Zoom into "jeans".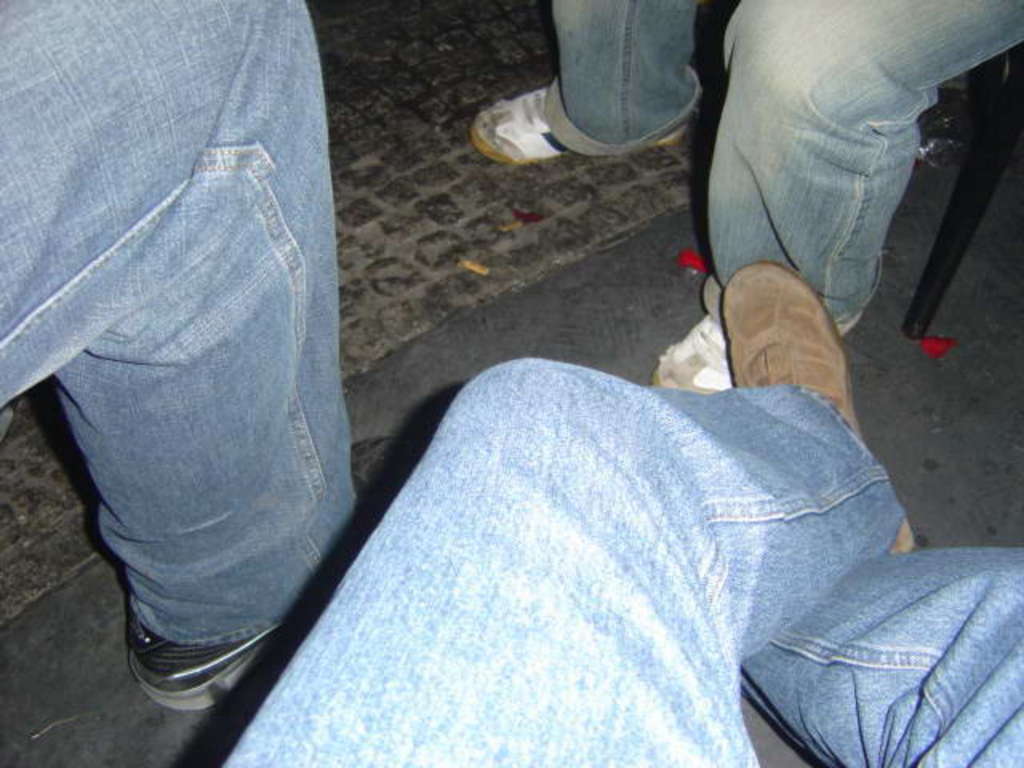
Zoom target: crop(221, 355, 1022, 766).
